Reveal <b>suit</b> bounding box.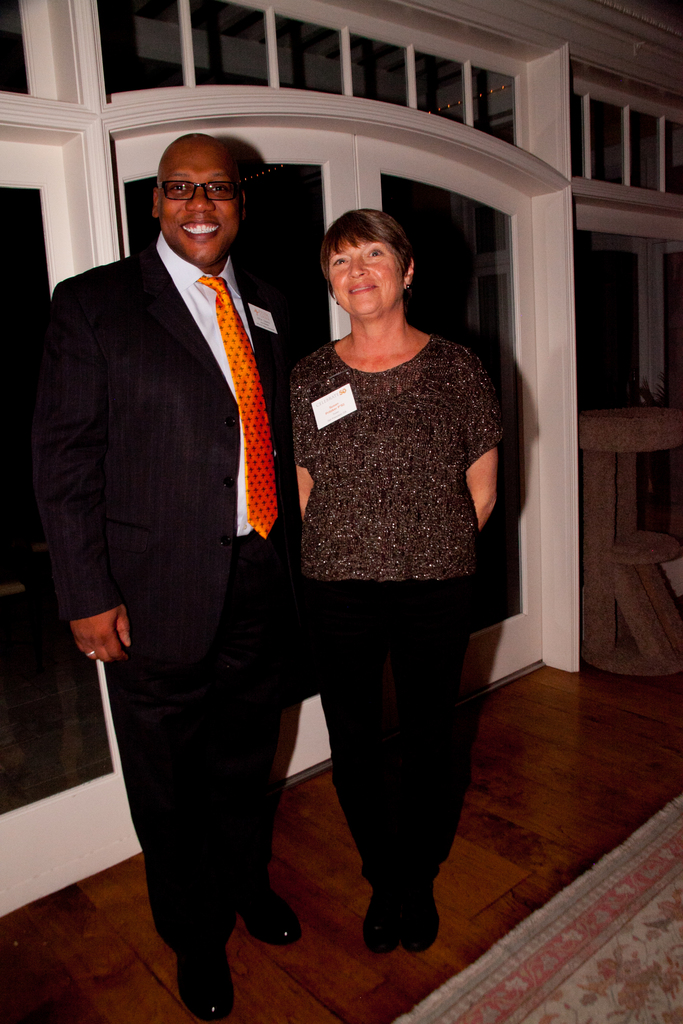
Revealed: 40:118:292:920.
